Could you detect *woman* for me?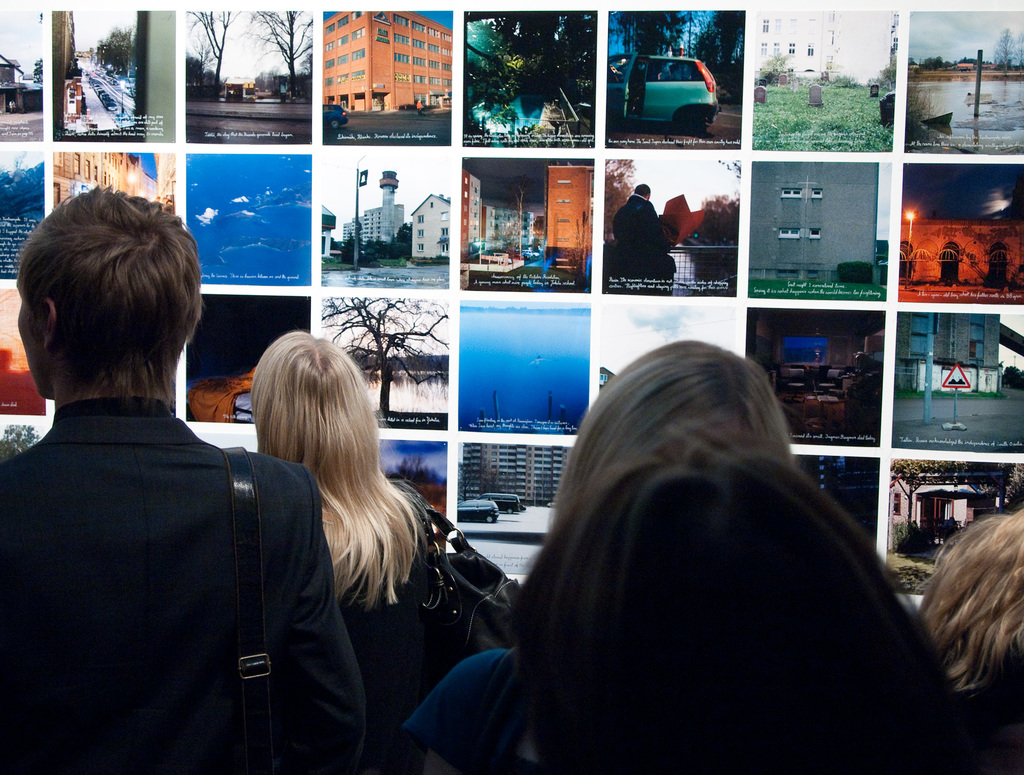
Detection result: [511, 417, 970, 774].
